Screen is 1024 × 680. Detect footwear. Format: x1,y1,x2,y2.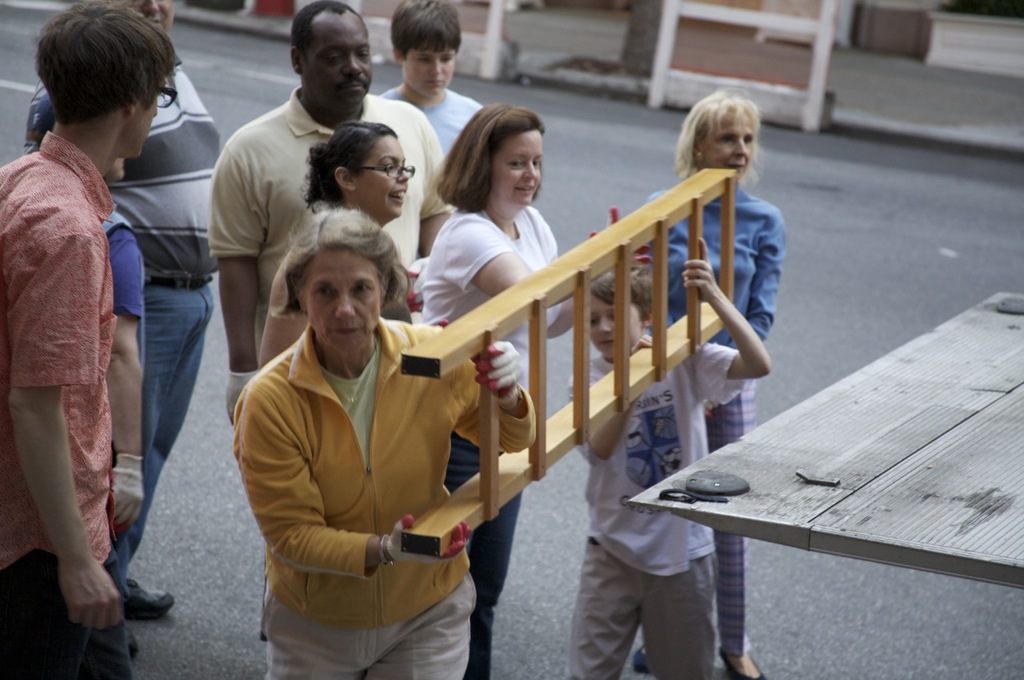
628,646,648,678.
